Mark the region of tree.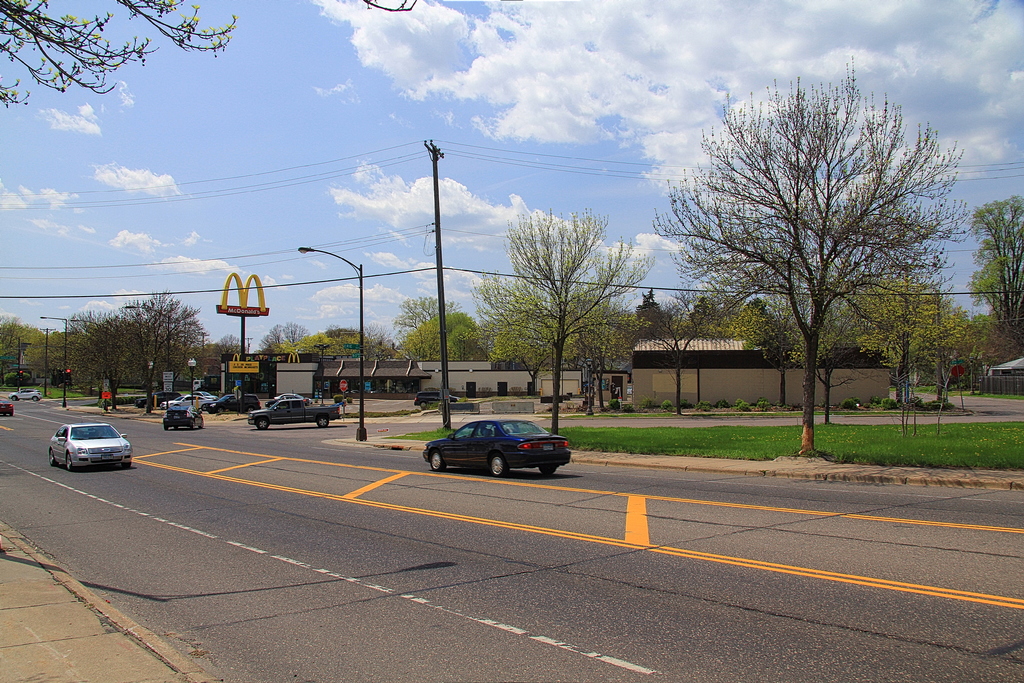
Region: (64,304,144,415).
